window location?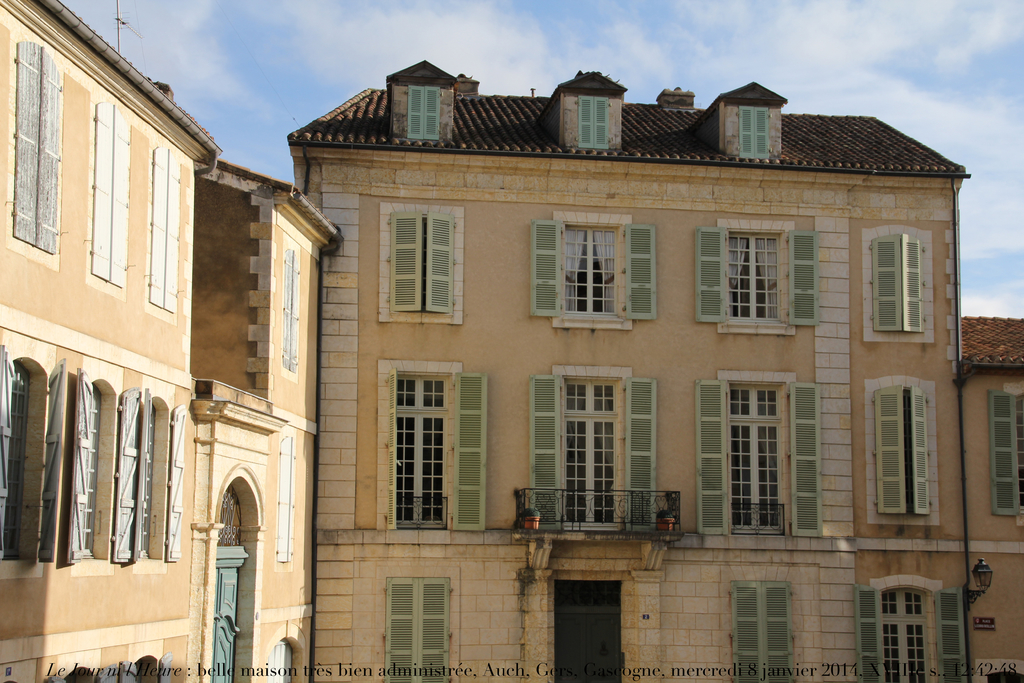
<bbox>991, 386, 1023, 519</bbox>
